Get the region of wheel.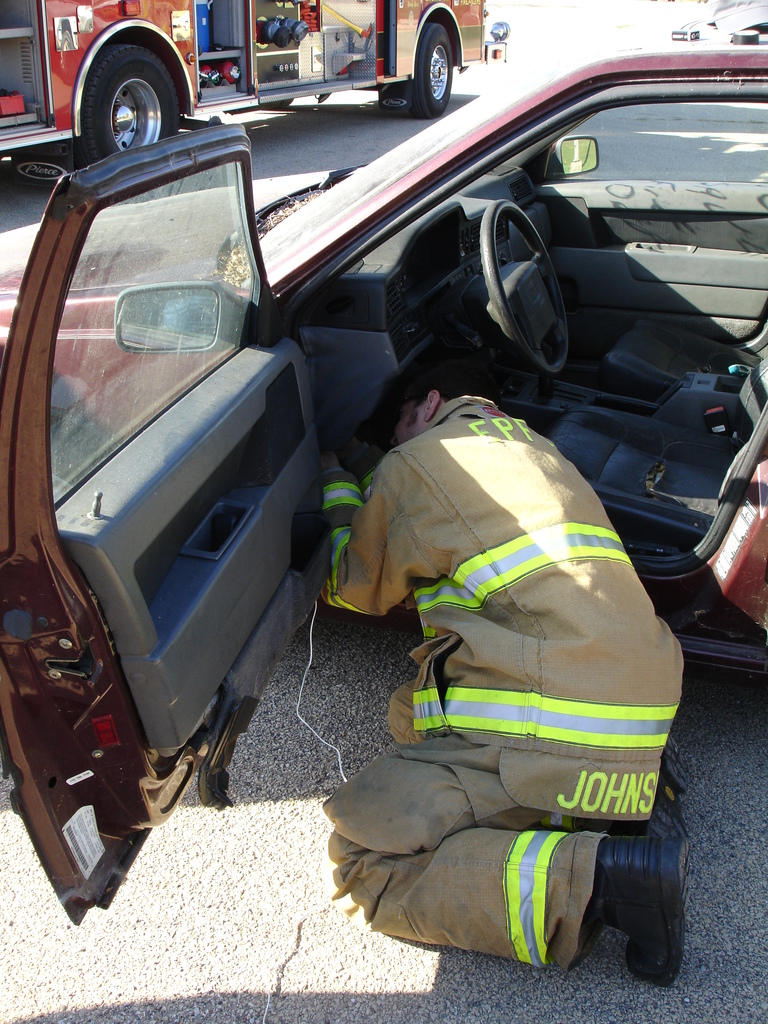
<region>63, 29, 187, 167</region>.
